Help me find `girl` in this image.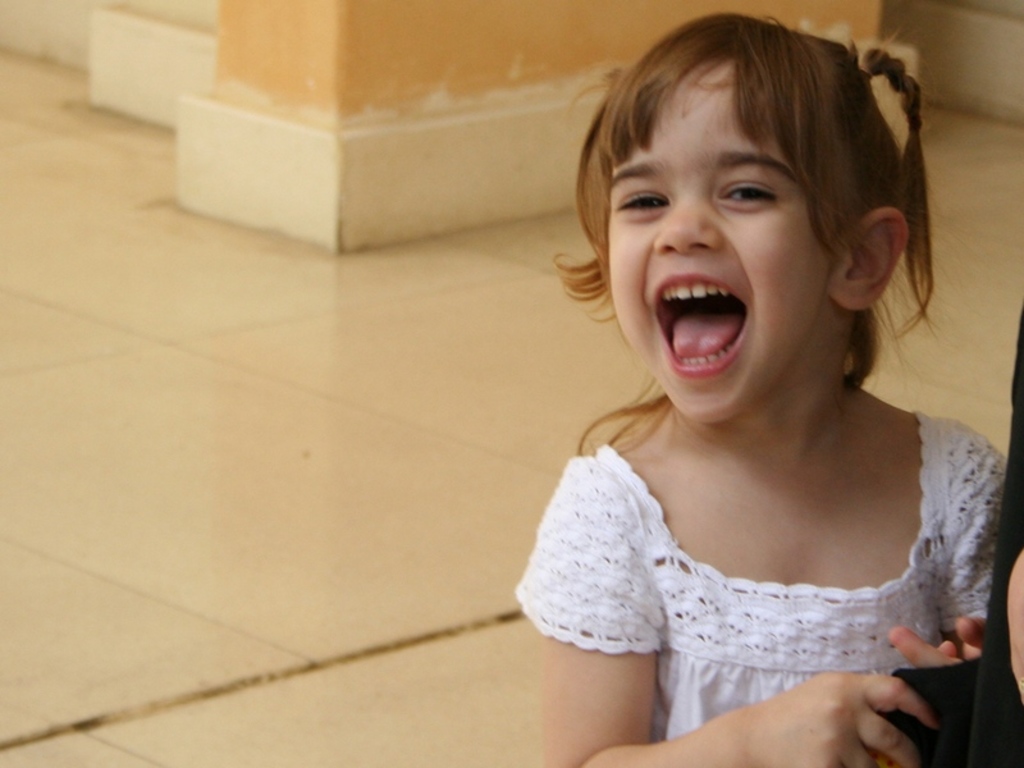
Found it: BBox(515, 13, 1010, 767).
